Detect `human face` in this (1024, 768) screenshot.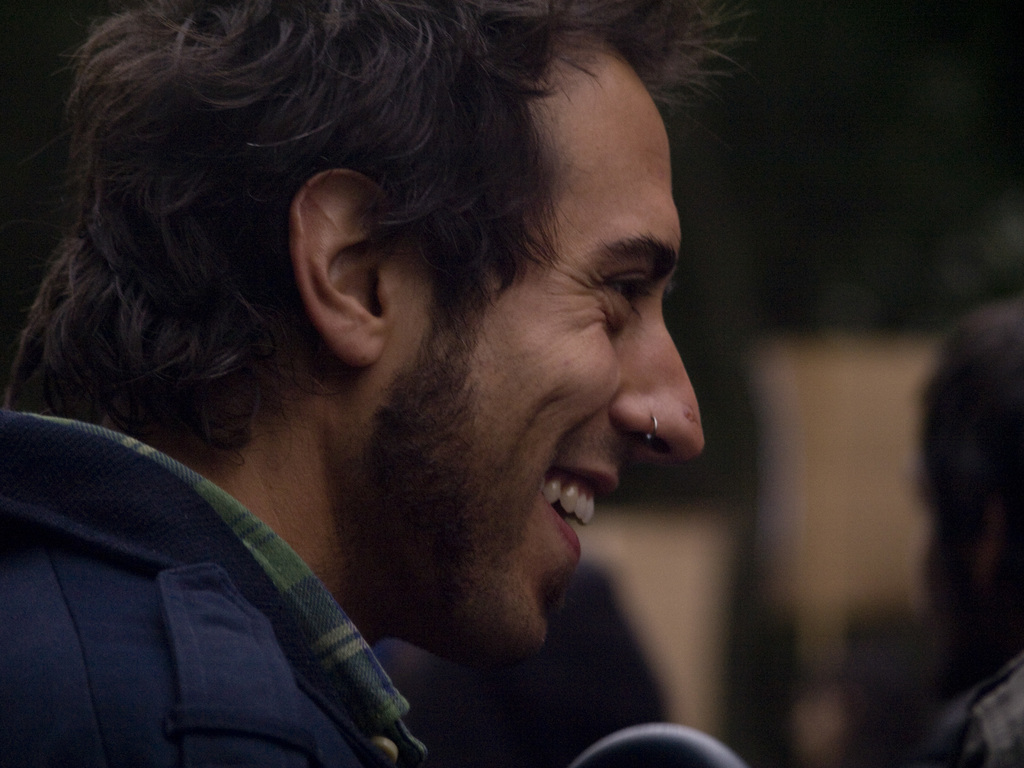
Detection: {"x1": 388, "y1": 60, "x2": 703, "y2": 655}.
